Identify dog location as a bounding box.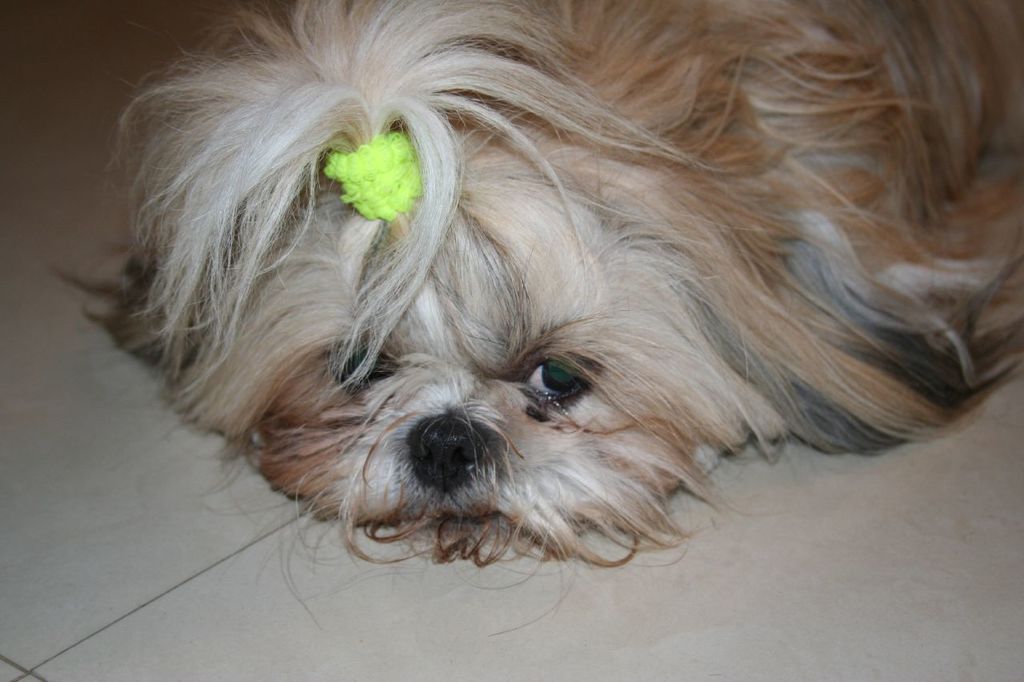
{"left": 98, "top": 0, "right": 1023, "bottom": 543}.
